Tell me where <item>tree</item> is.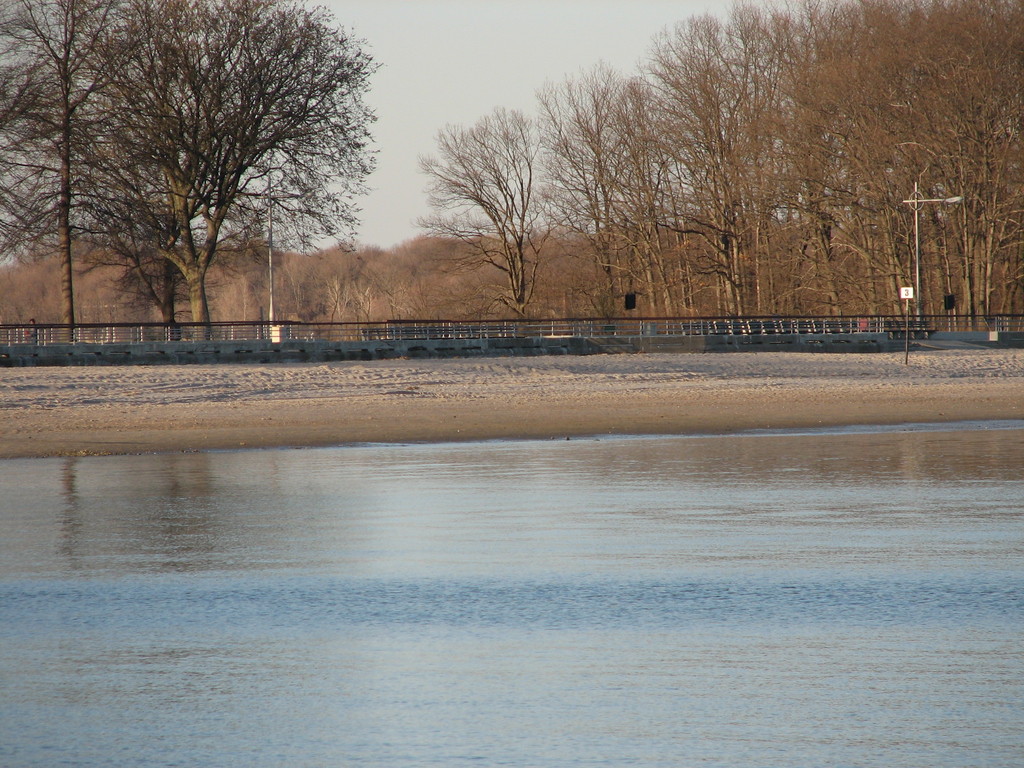
<item>tree</item> is at [left=403, top=108, right=555, bottom=318].
